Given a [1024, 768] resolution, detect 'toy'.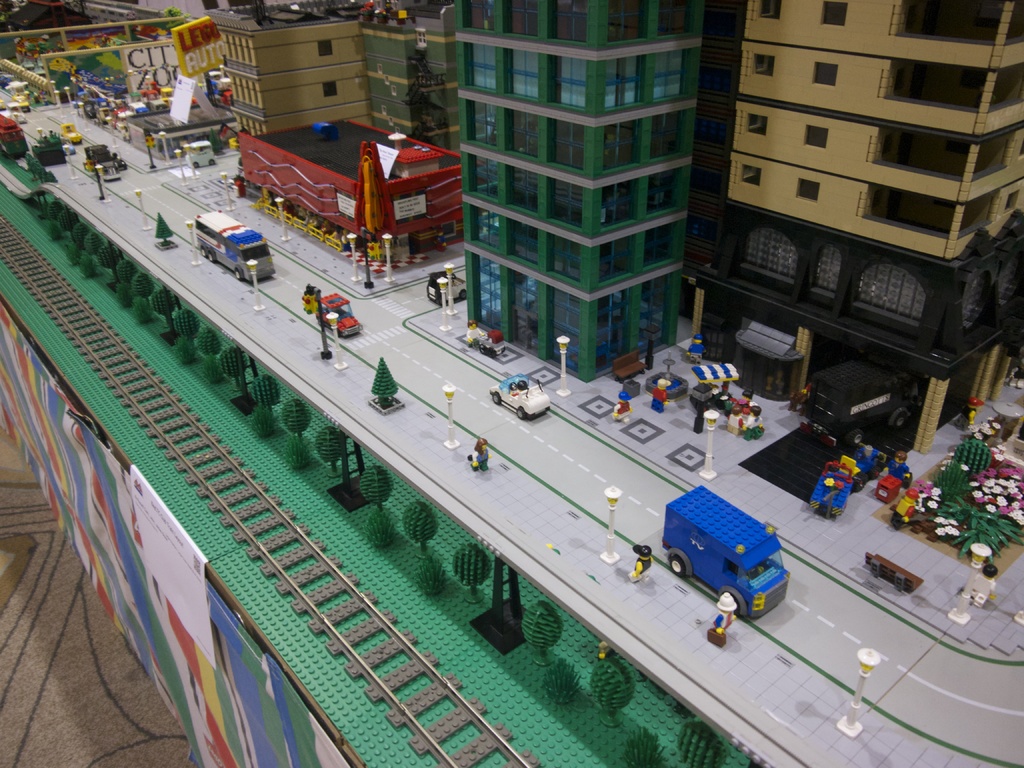
select_region(6, 84, 40, 111).
